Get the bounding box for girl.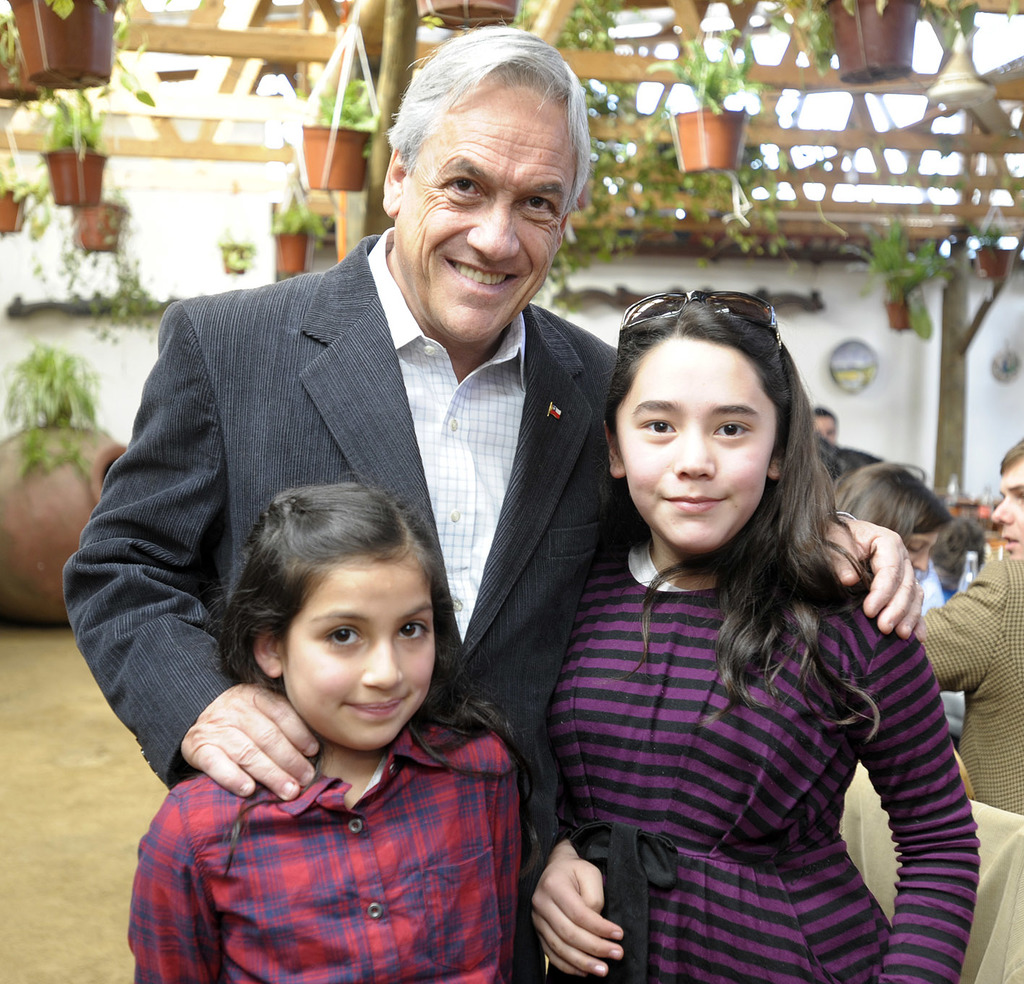
bbox=(530, 292, 984, 983).
